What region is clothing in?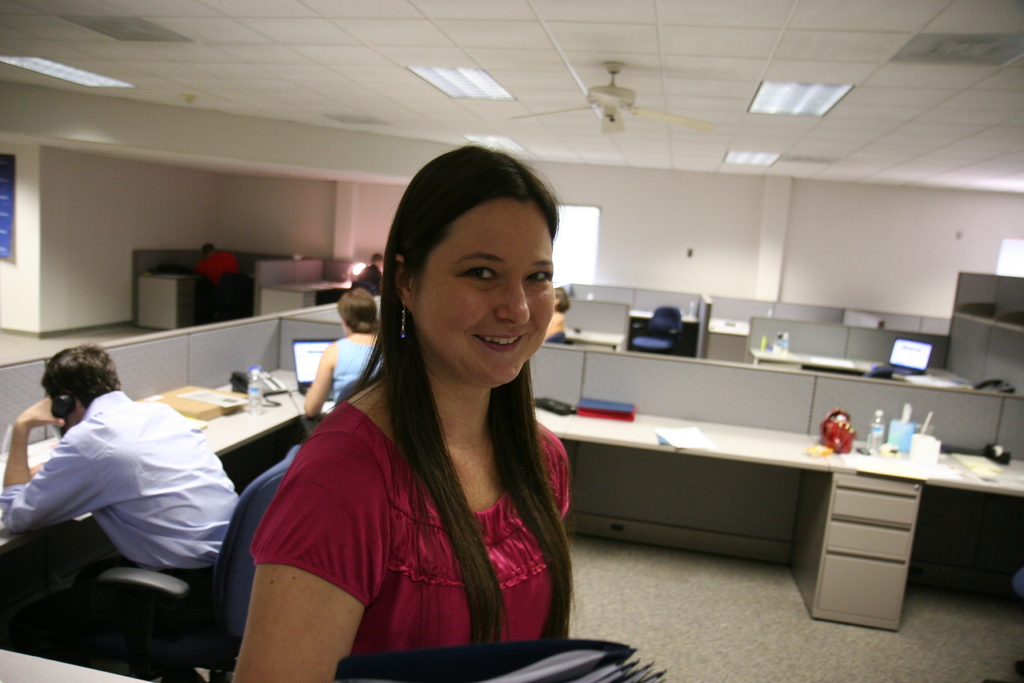
234, 312, 596, 667.
